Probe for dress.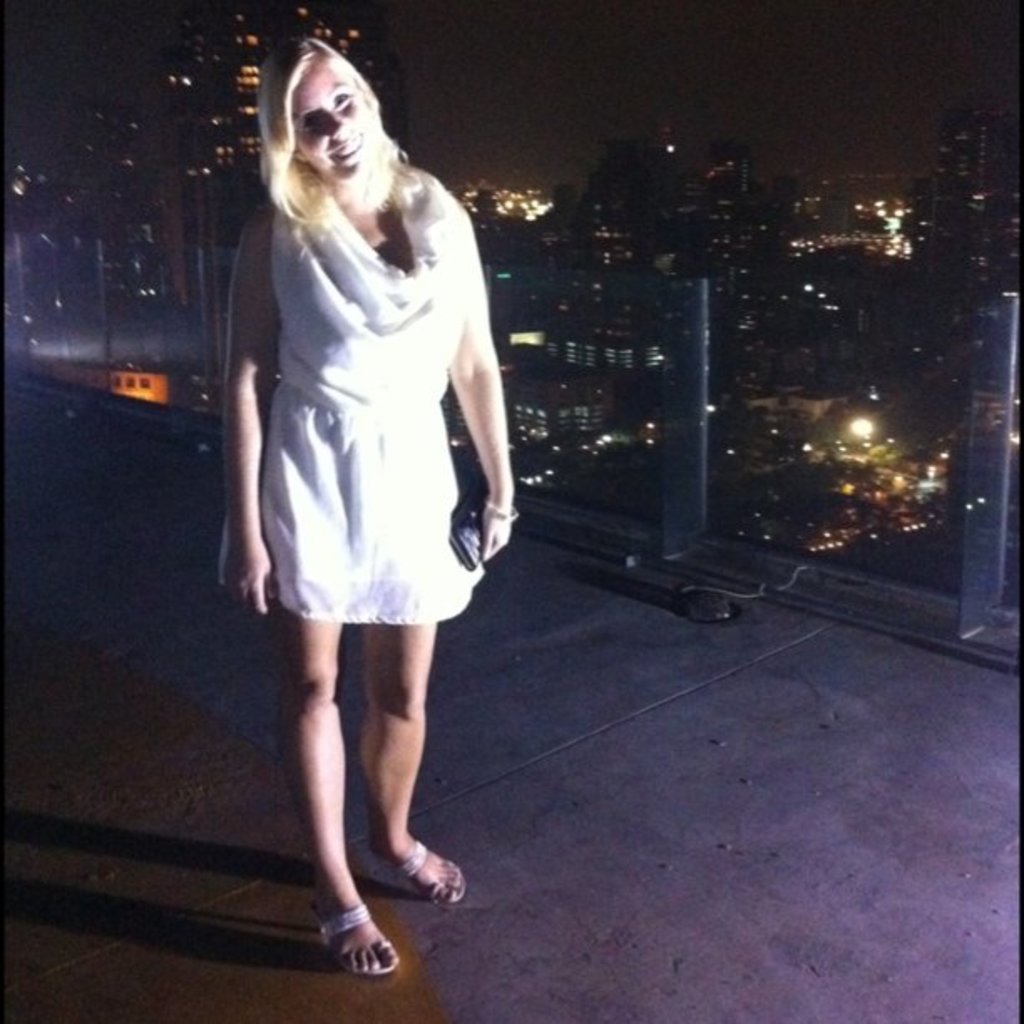
Probe result: x1=259 y1=172 x2=487 y2=629.
